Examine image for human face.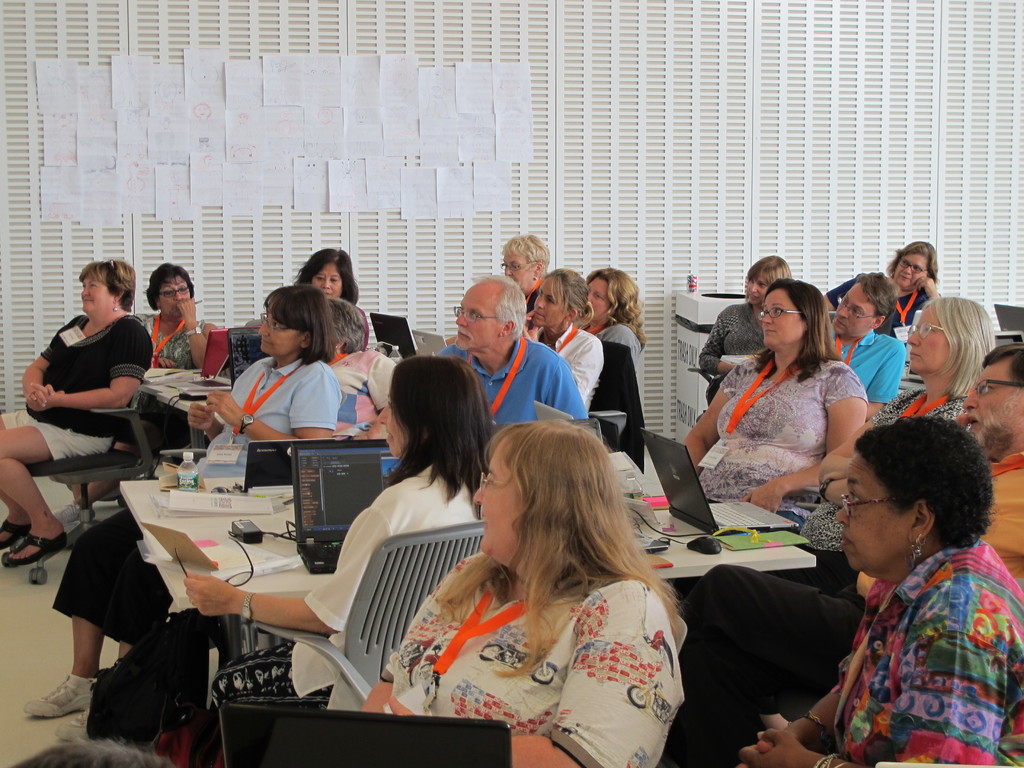
Examination result: region(163, 278, 190, 315).
